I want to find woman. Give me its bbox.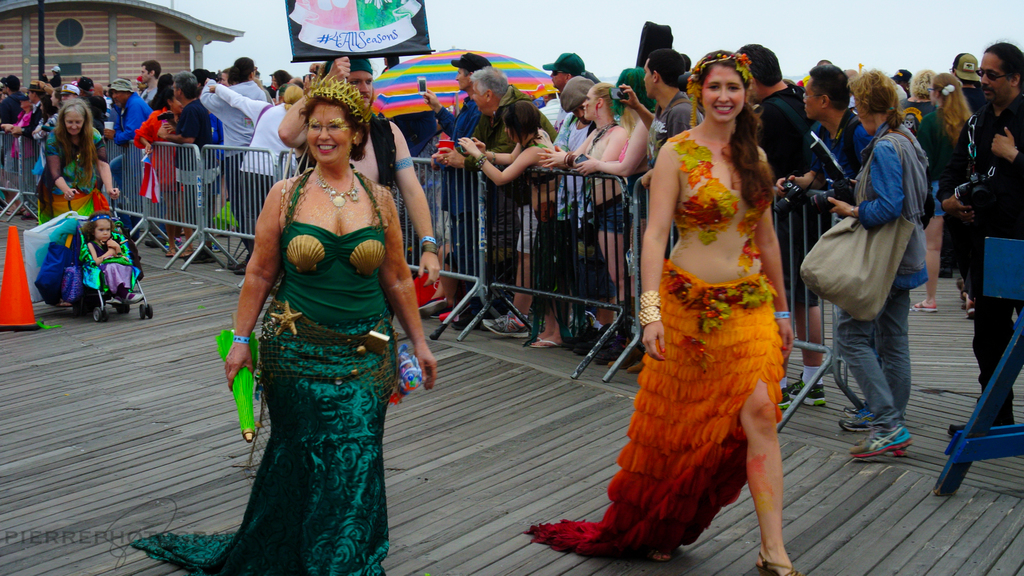
{"left": 129, "top": 63, "right": 436, "bottom": 575}.
